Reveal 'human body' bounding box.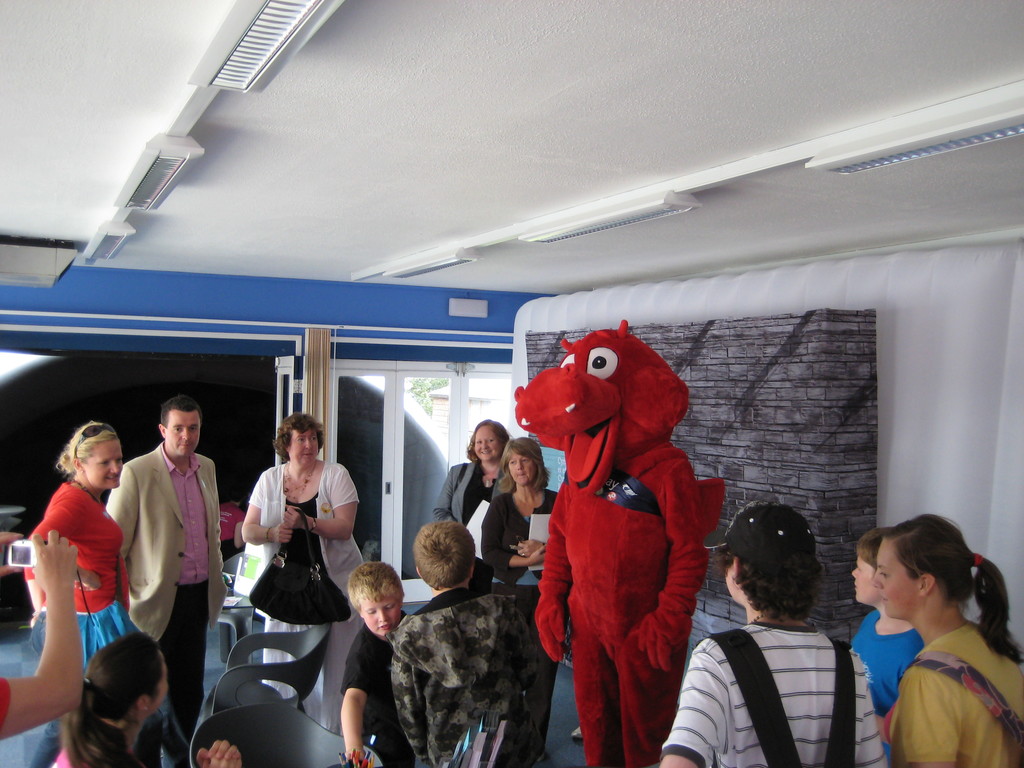
Revealed: select_region(393, 582, 550, 767).
